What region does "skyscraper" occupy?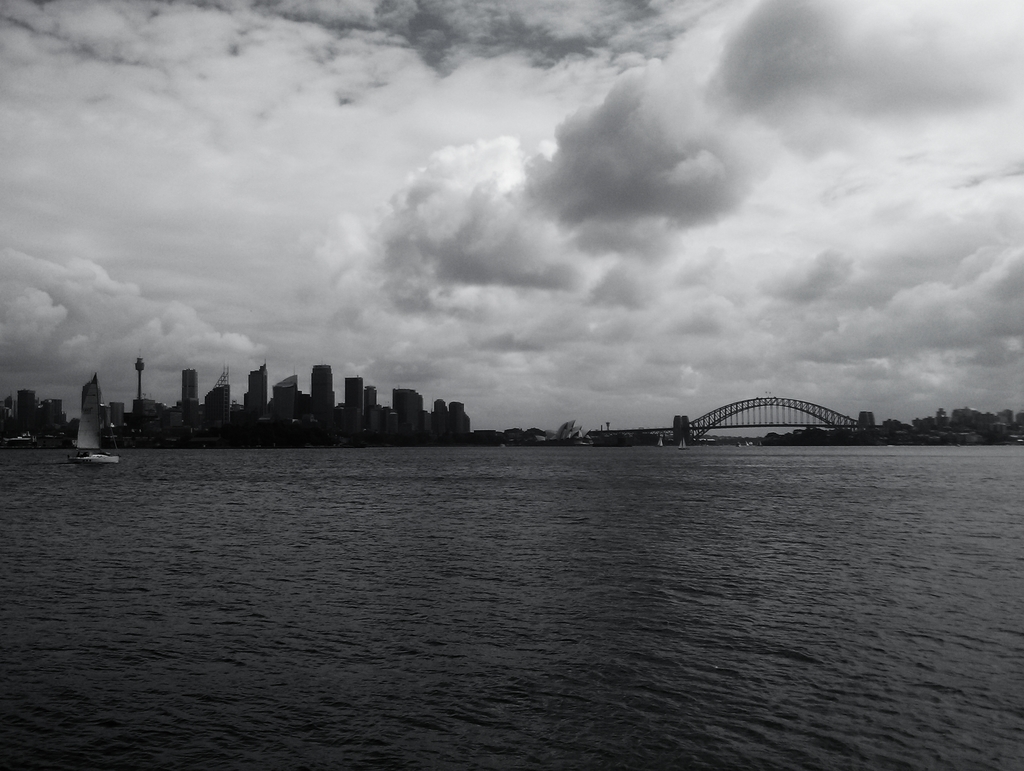
{"left": 364, "top": 386, "right": 378, "bottom": 414}.
